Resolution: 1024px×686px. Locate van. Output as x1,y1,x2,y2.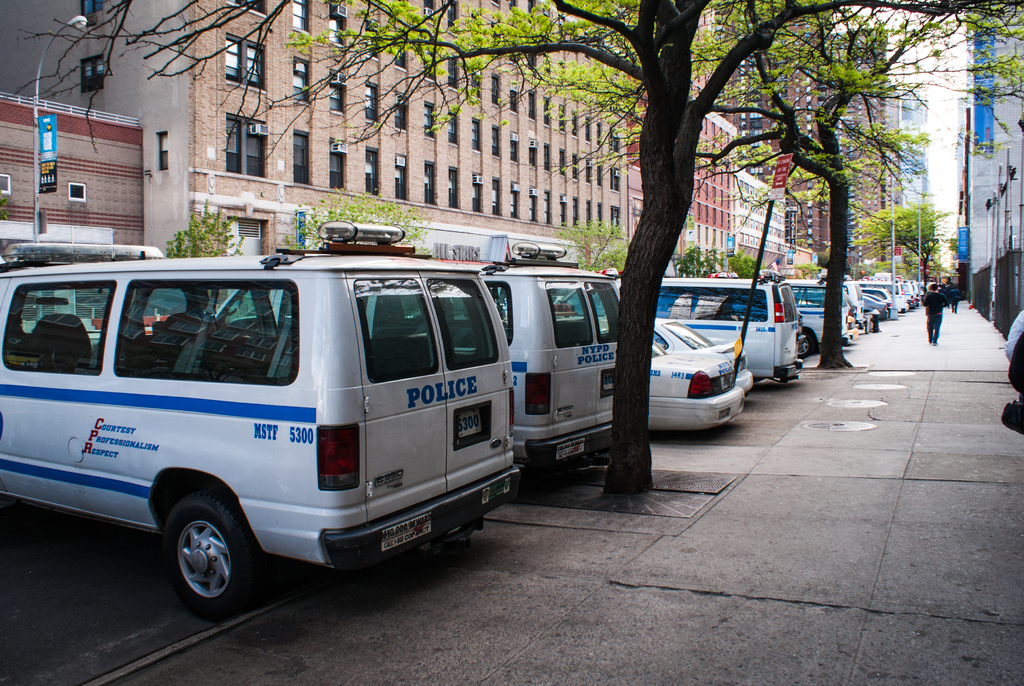
556,266,806,384.
